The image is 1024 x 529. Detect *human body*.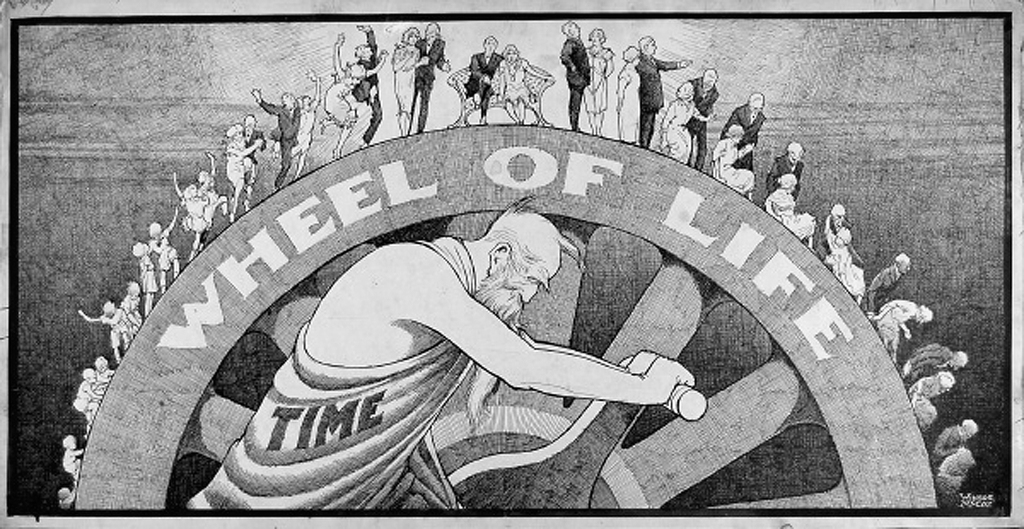
Detection: bbox=(714, 92, 766, 171).
